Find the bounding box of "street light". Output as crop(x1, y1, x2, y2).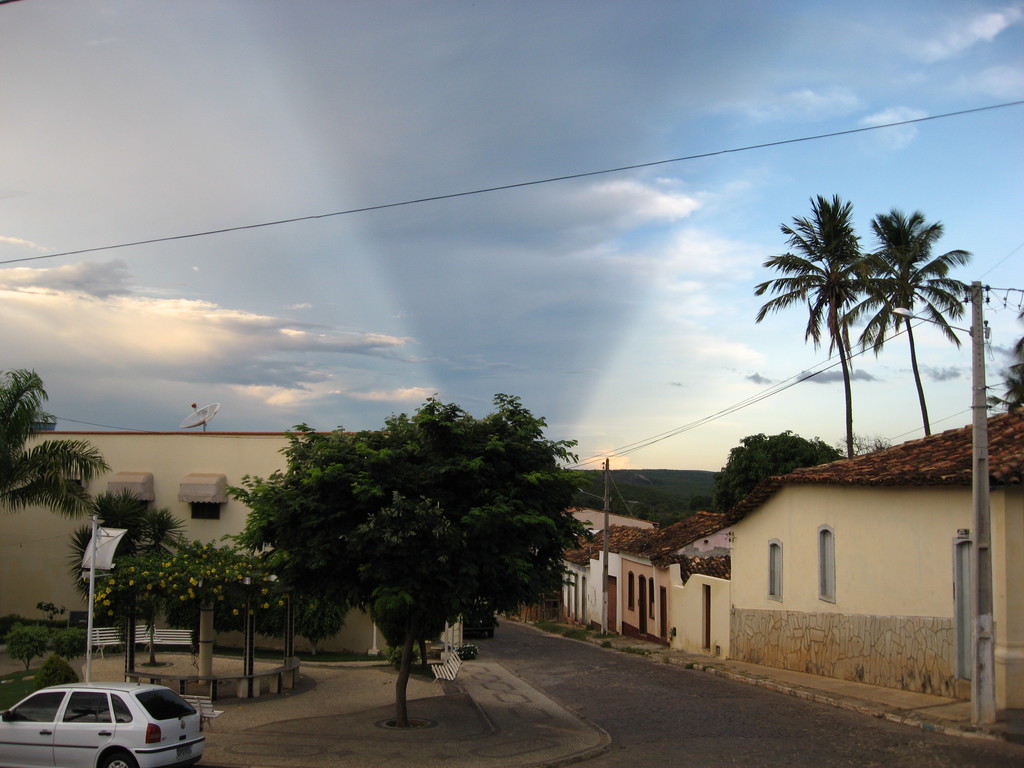
crop(892, 303, 973, 336).
